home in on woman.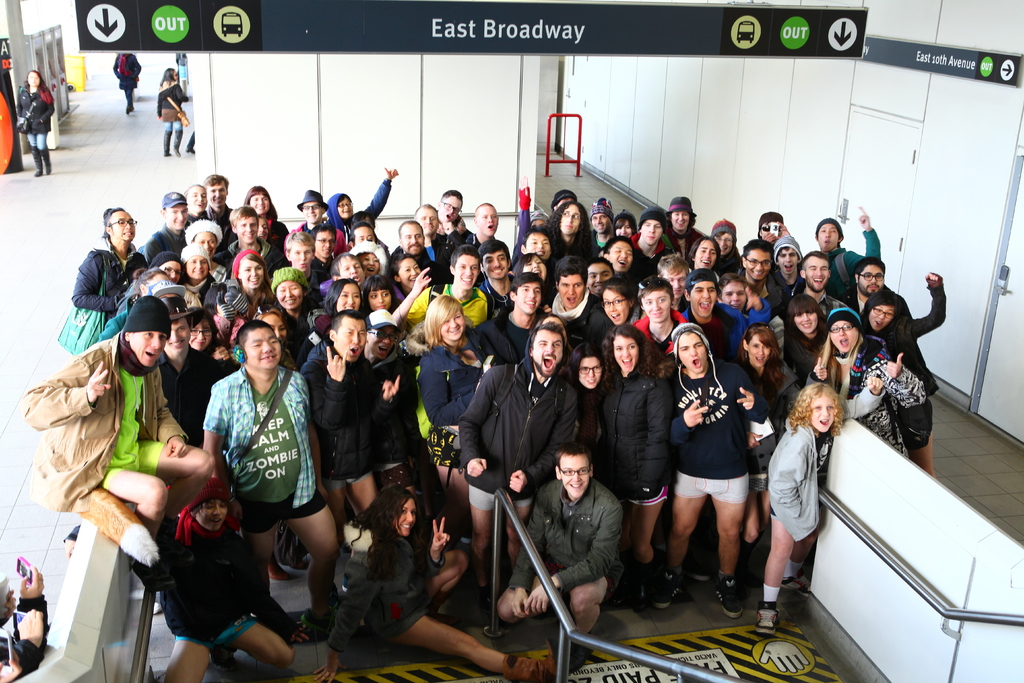
Homed in at locate(709, 219, 739, 278).
